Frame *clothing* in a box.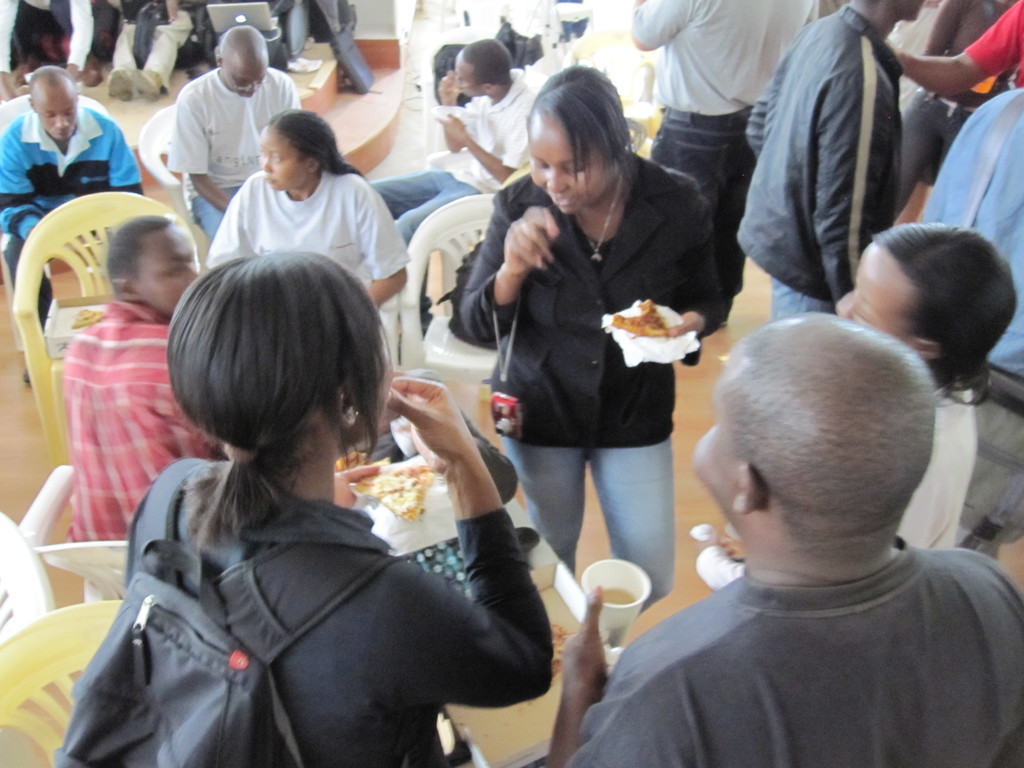
region(204, 169, 411, 291).
